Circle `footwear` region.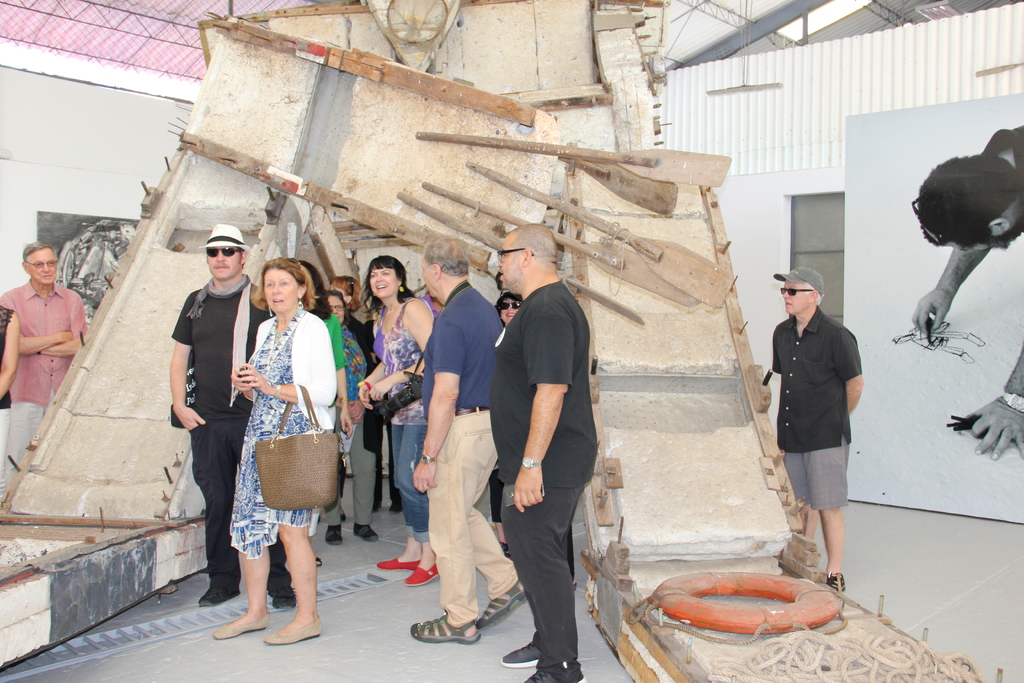
Region: [left=520, top=671, right=588, bottom=682].
